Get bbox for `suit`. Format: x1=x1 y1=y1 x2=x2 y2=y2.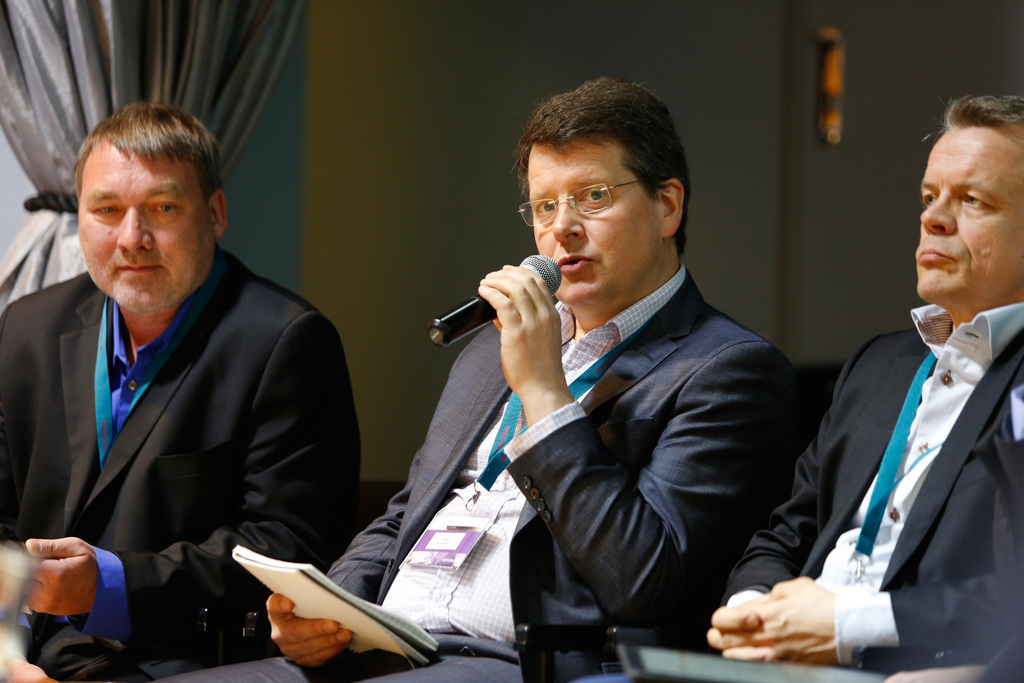
x1=714 y1=325 x2=1023 y2=676.
